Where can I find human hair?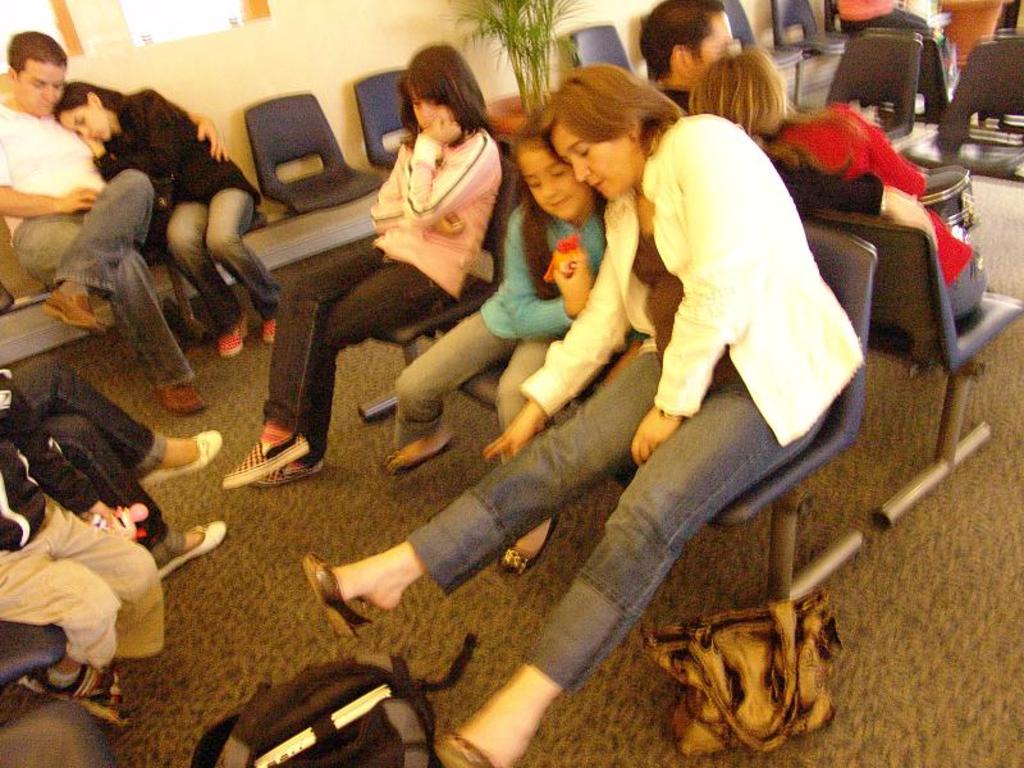
You can find it at left=507, top=116, right=563, bottom=296.
